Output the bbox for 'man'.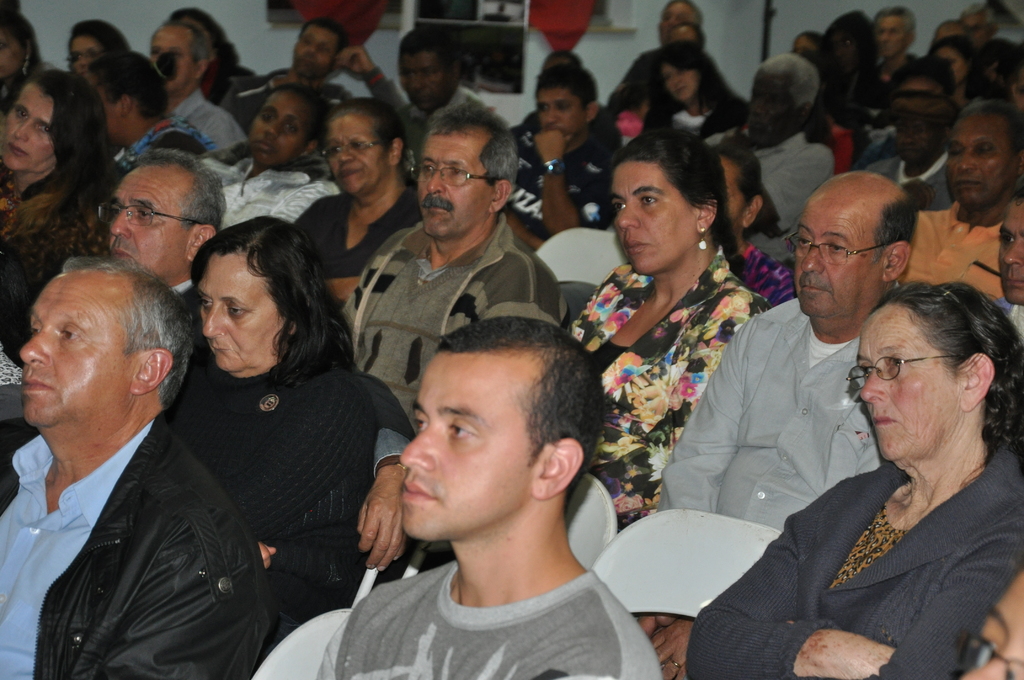
Rect(253, 15, 404, 111).
